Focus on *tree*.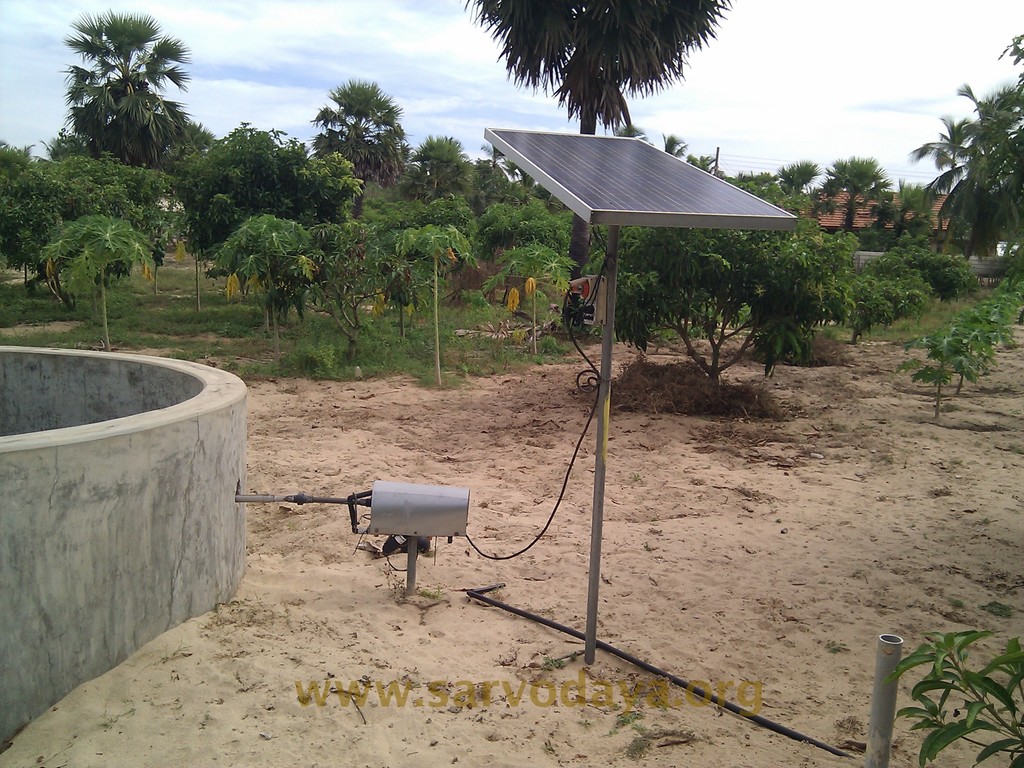
Focused at rect(776, 162, 824, 191).
